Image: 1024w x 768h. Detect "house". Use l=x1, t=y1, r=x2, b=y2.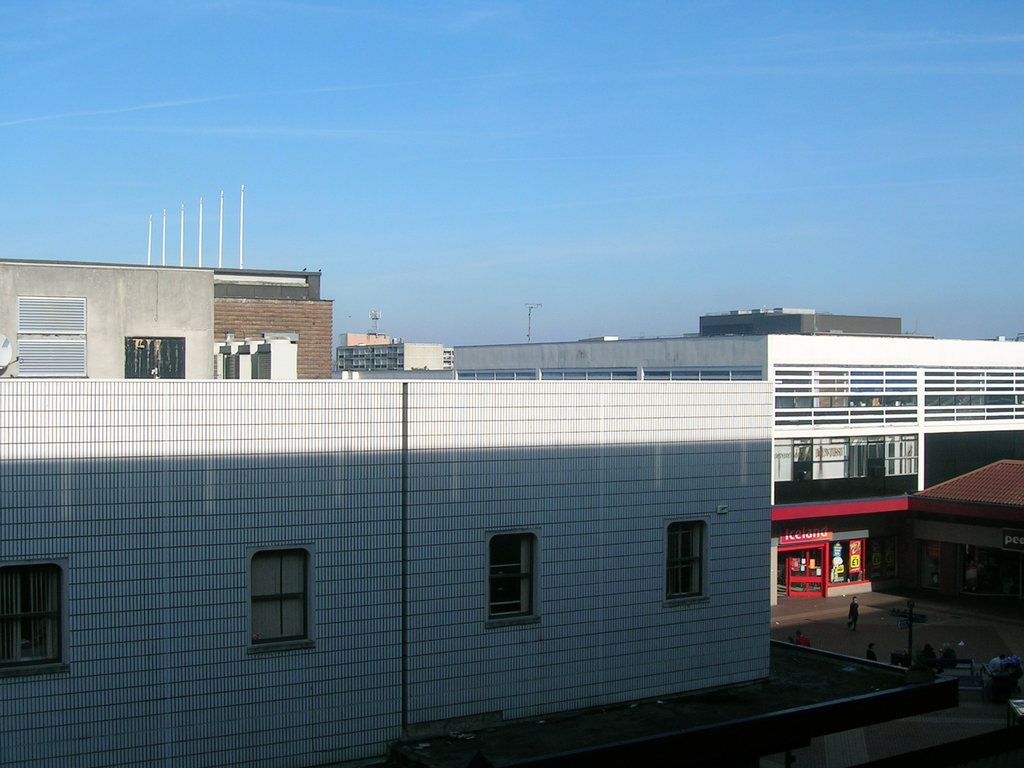
l=0, t=372, r=410, b=767.
